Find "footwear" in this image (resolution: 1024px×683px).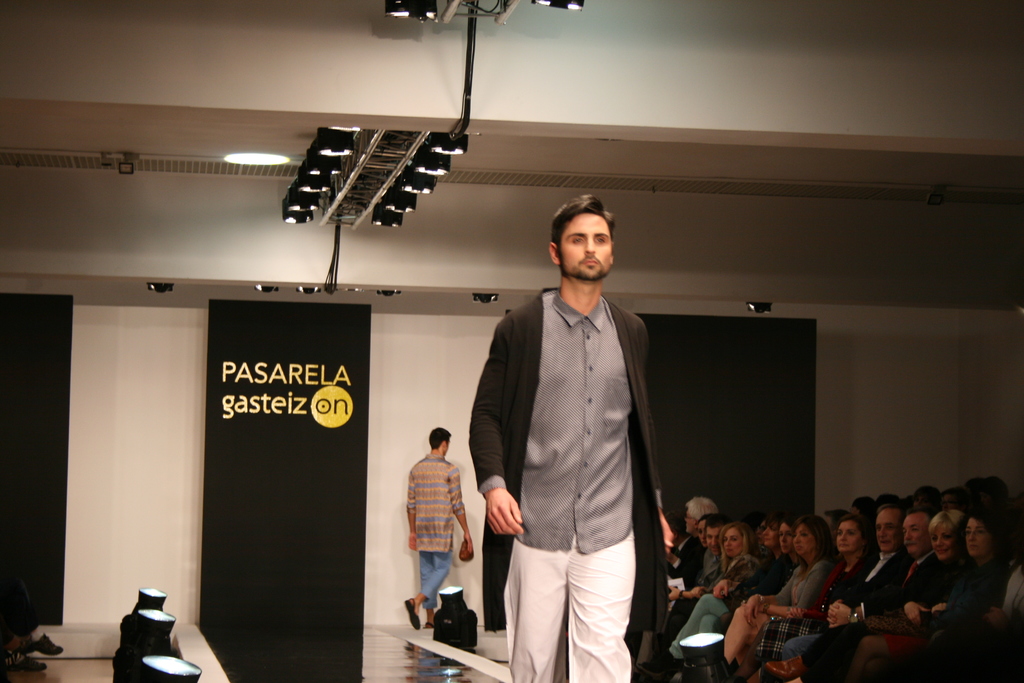
[left=636, top=655, right=667, bottom=675].
